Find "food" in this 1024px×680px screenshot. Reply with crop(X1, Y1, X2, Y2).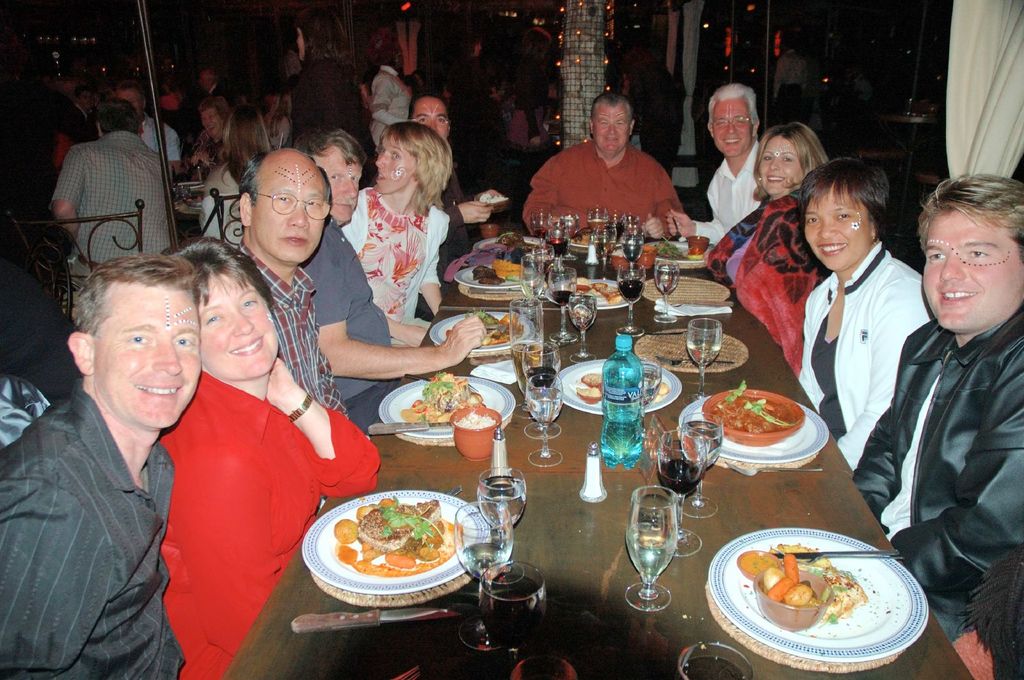
crop(574, 371, 666, 406).
